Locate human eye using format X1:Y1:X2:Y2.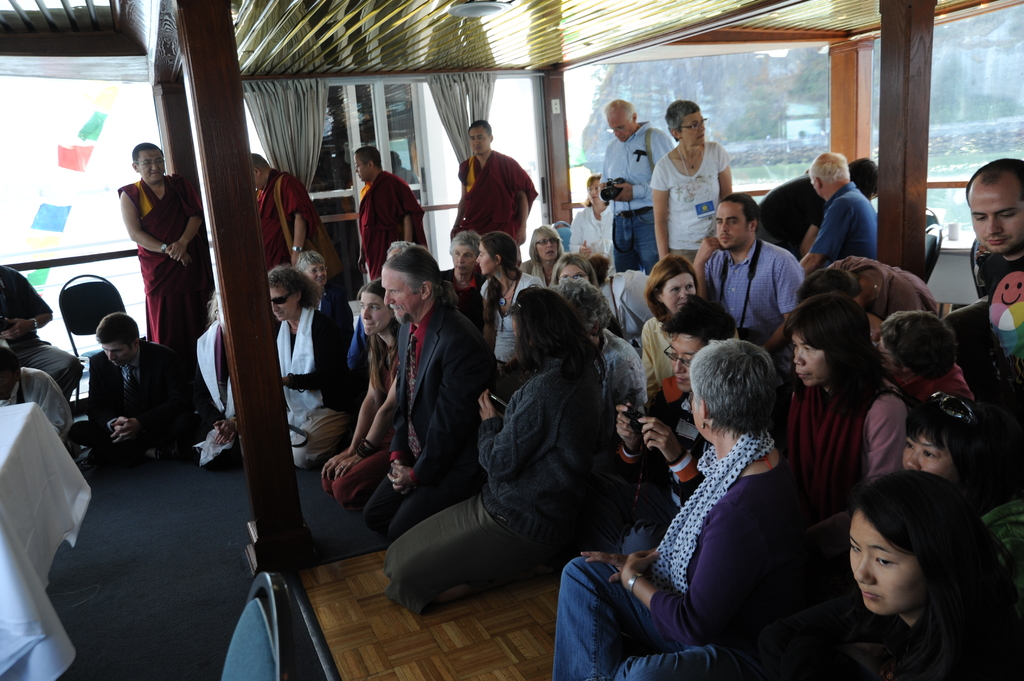
875:556:892:569.
